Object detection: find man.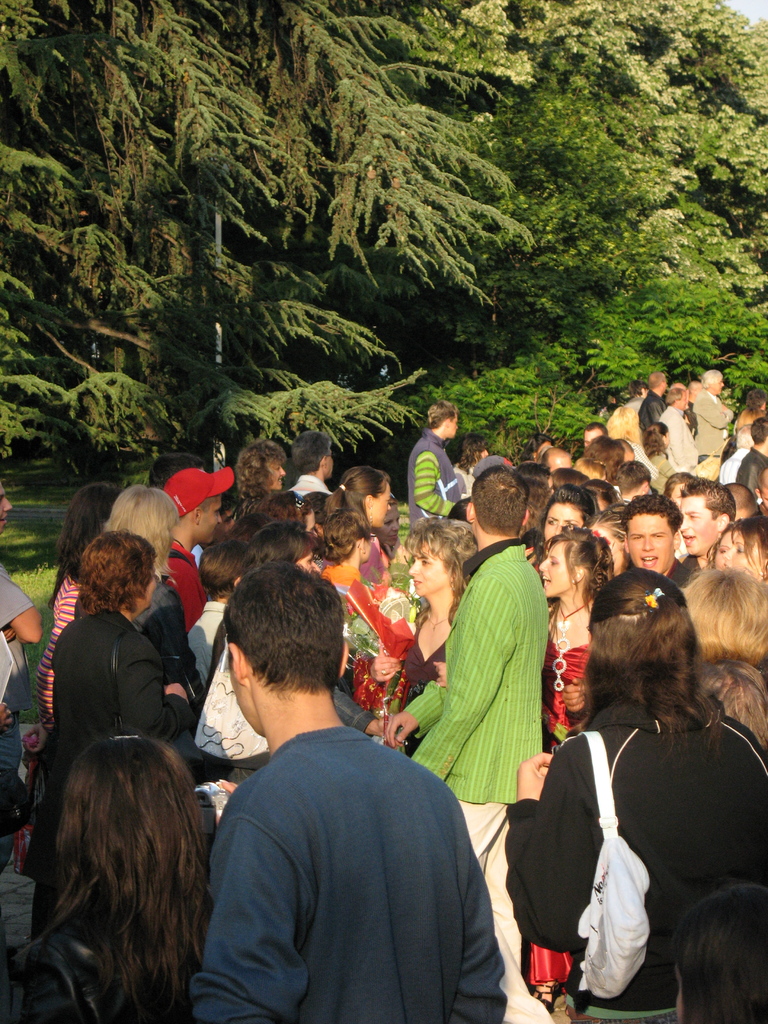
[735, 416, 767, 498].
